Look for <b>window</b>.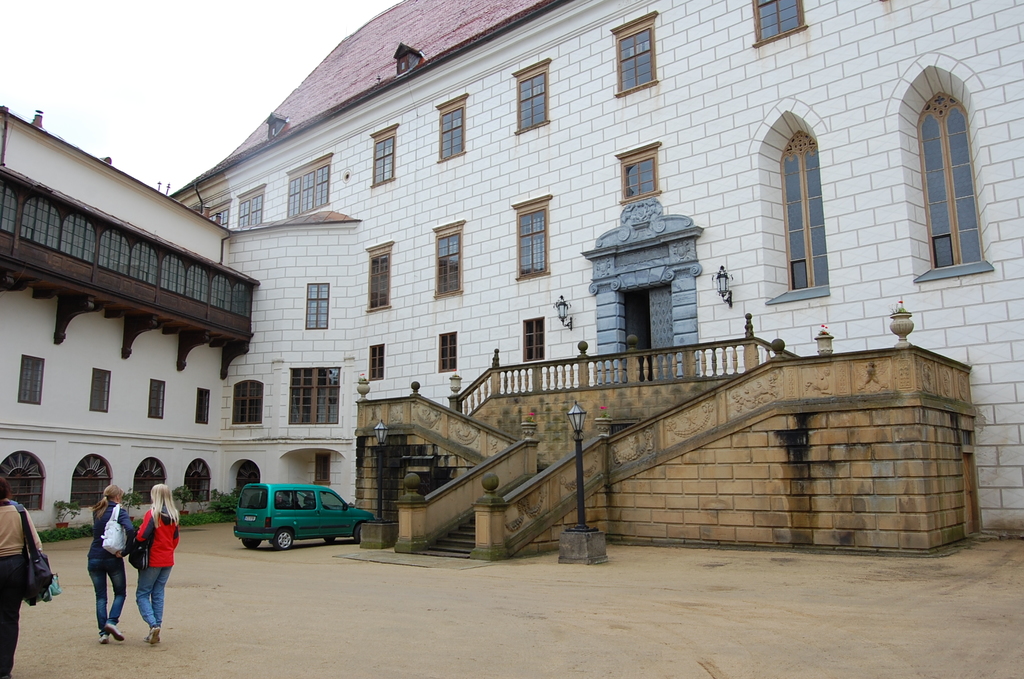
Found: bbox(285, 151, 332, 219).
